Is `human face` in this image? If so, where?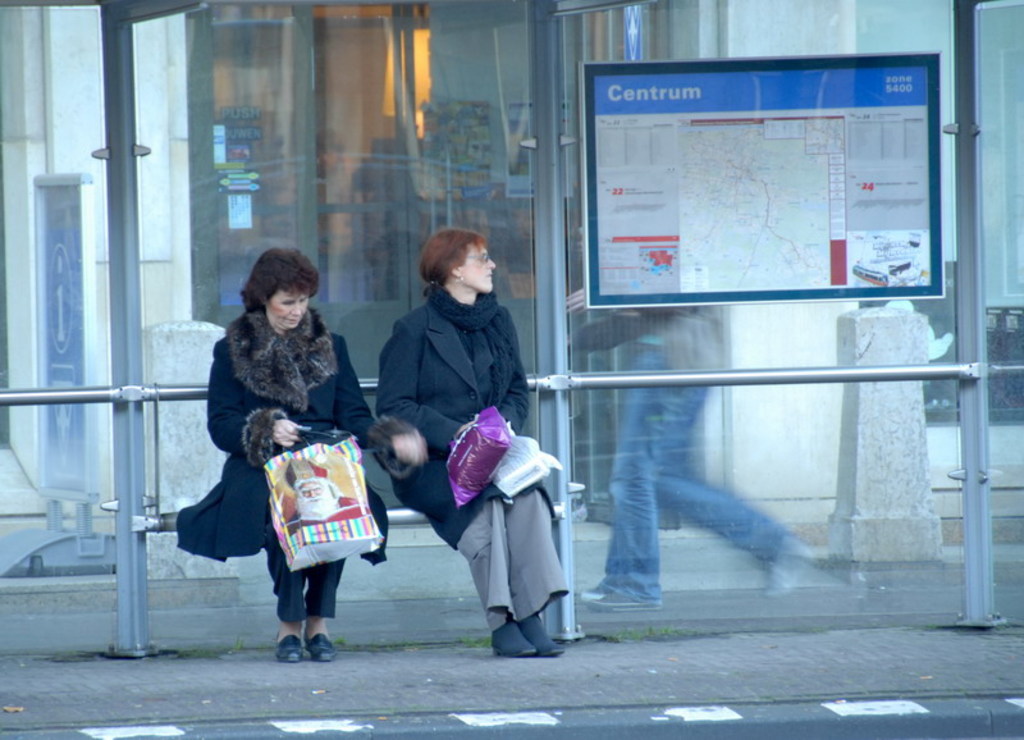
Yes, at bbox=(264, 288, 312, 321).
